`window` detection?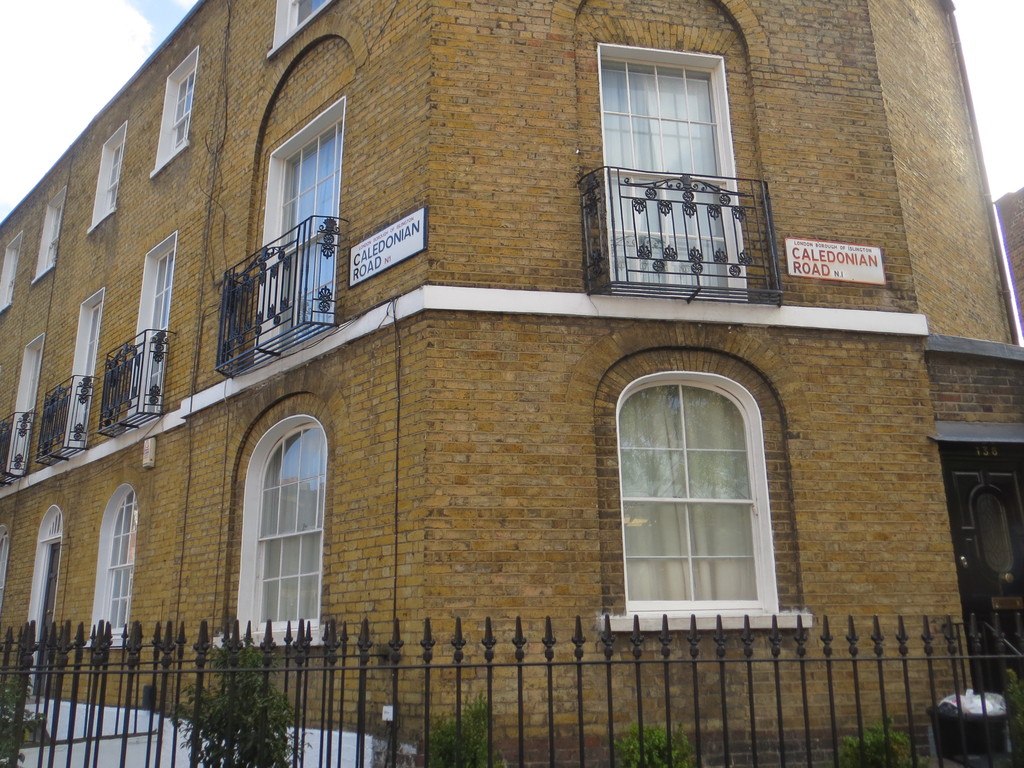
(0, 233, 26, 314)
